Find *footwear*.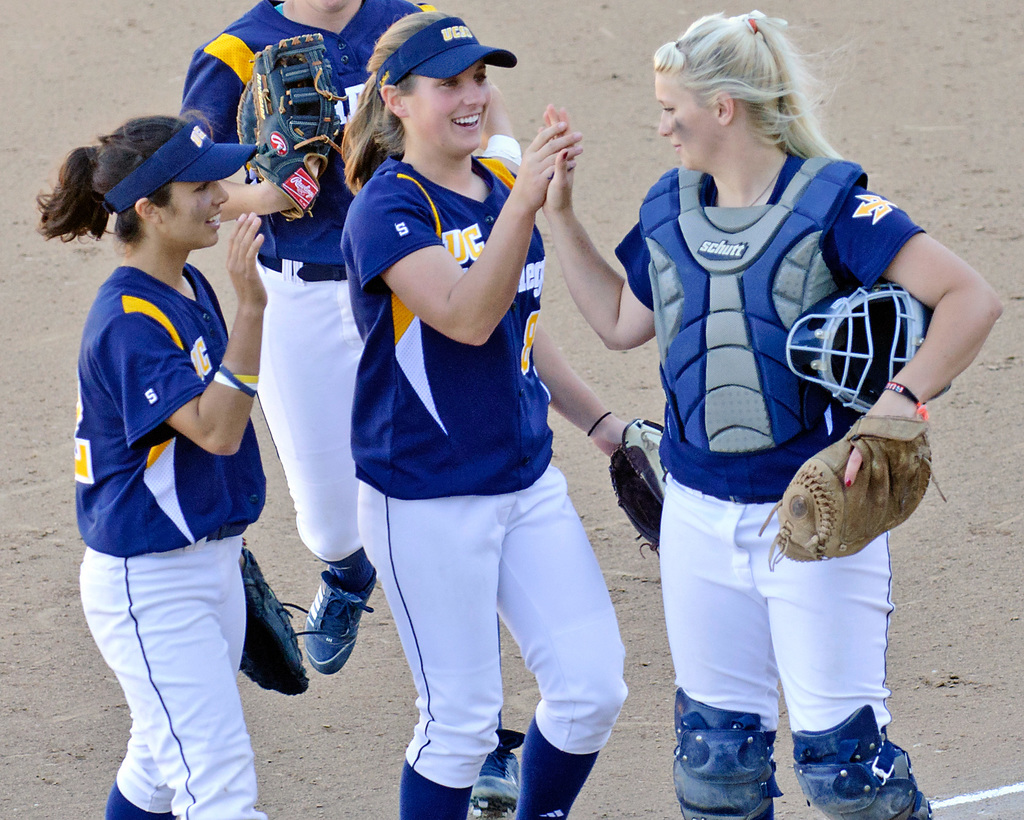
crop(294, 554, 382, 680).
